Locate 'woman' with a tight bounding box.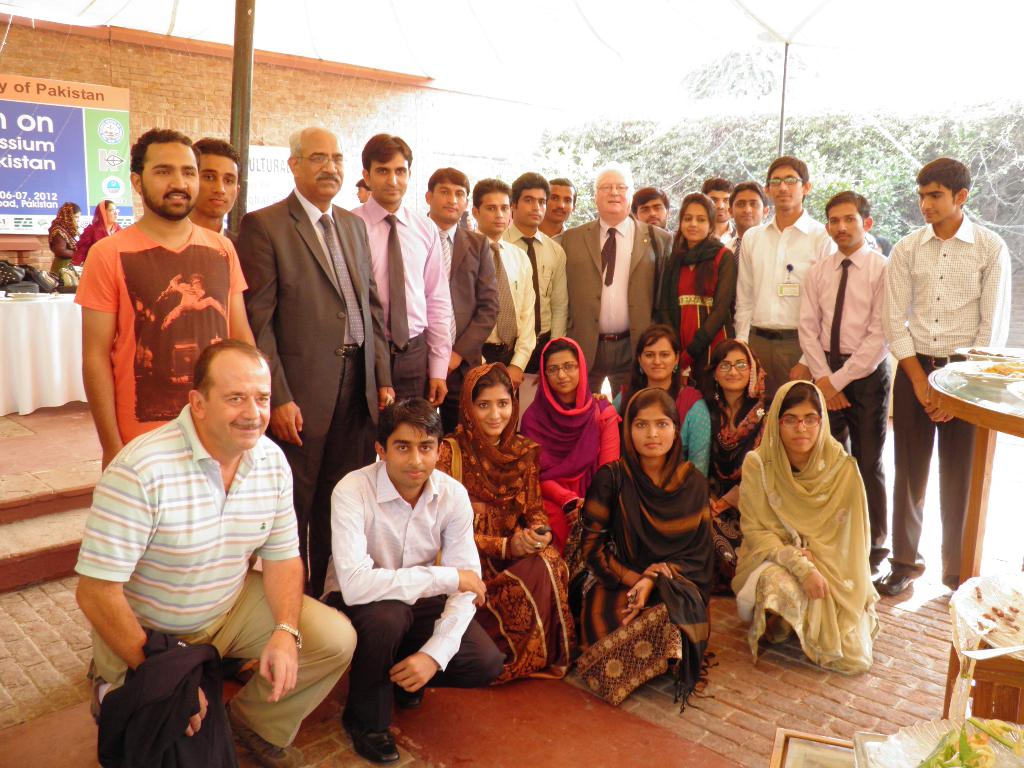
[x1=512, y1=337, x2=623, y2=564].
